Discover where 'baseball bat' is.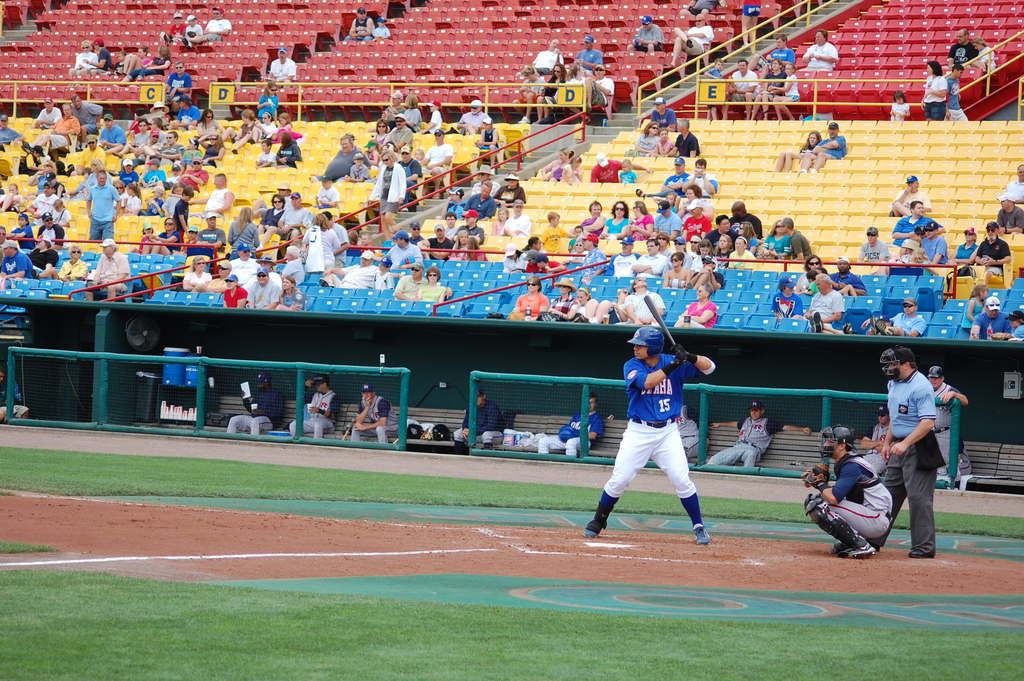
Discovered at {"left": 644, "top": 293, "right": 687, "bottom": 367}.
